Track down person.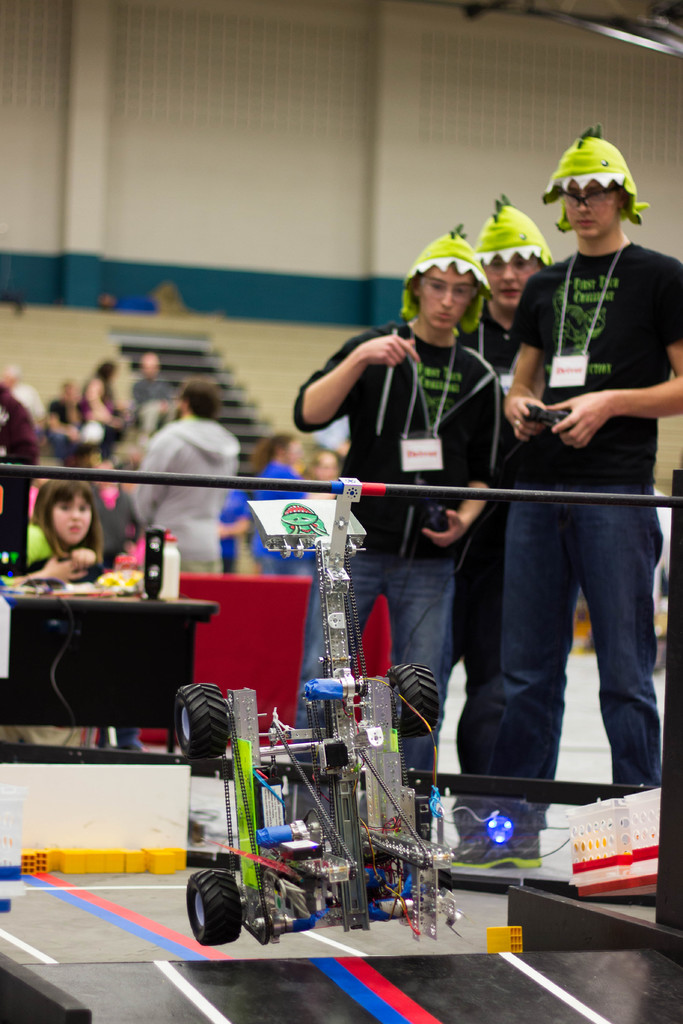
Tracked to locate(208, 429, 311, 584).
